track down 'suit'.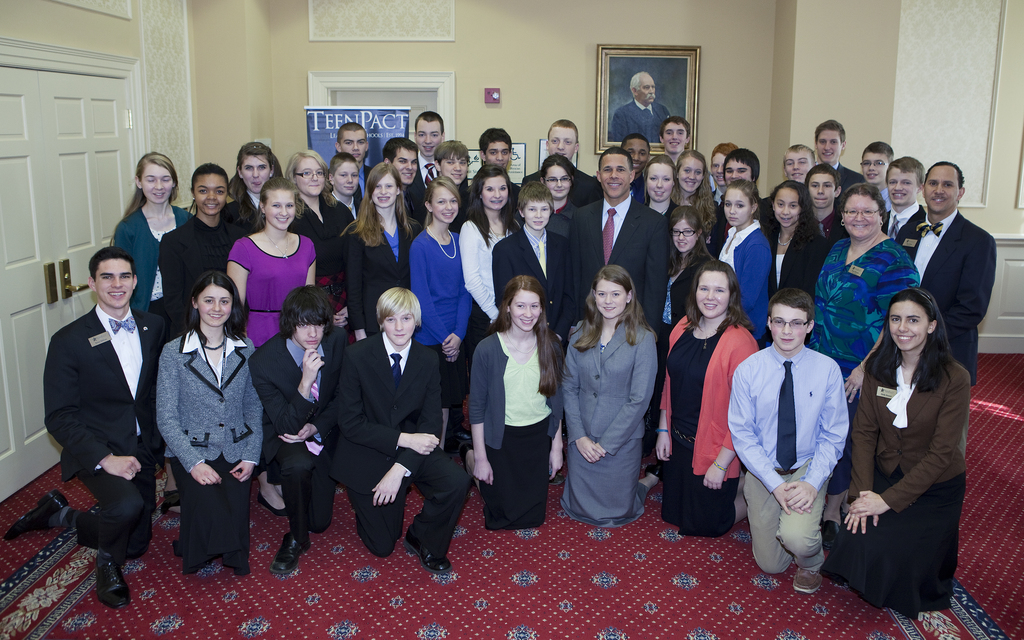
Tracked to x1=347, y1=220, x2=423, y2=337.
